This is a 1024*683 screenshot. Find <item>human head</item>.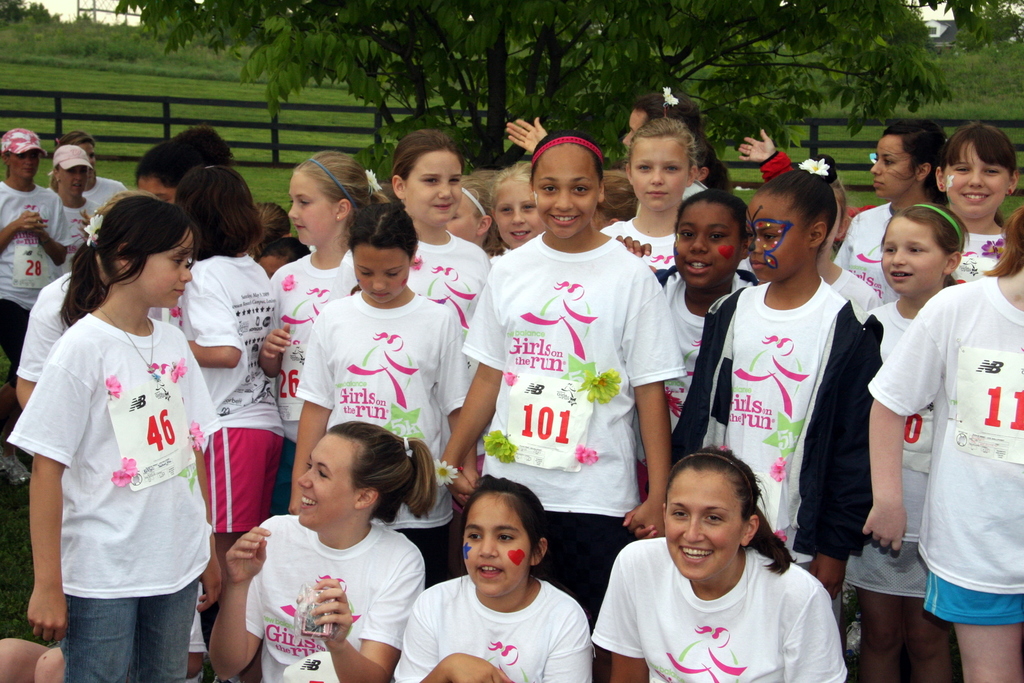
Bounding box: bbox=[346, 206, 420, 306].
